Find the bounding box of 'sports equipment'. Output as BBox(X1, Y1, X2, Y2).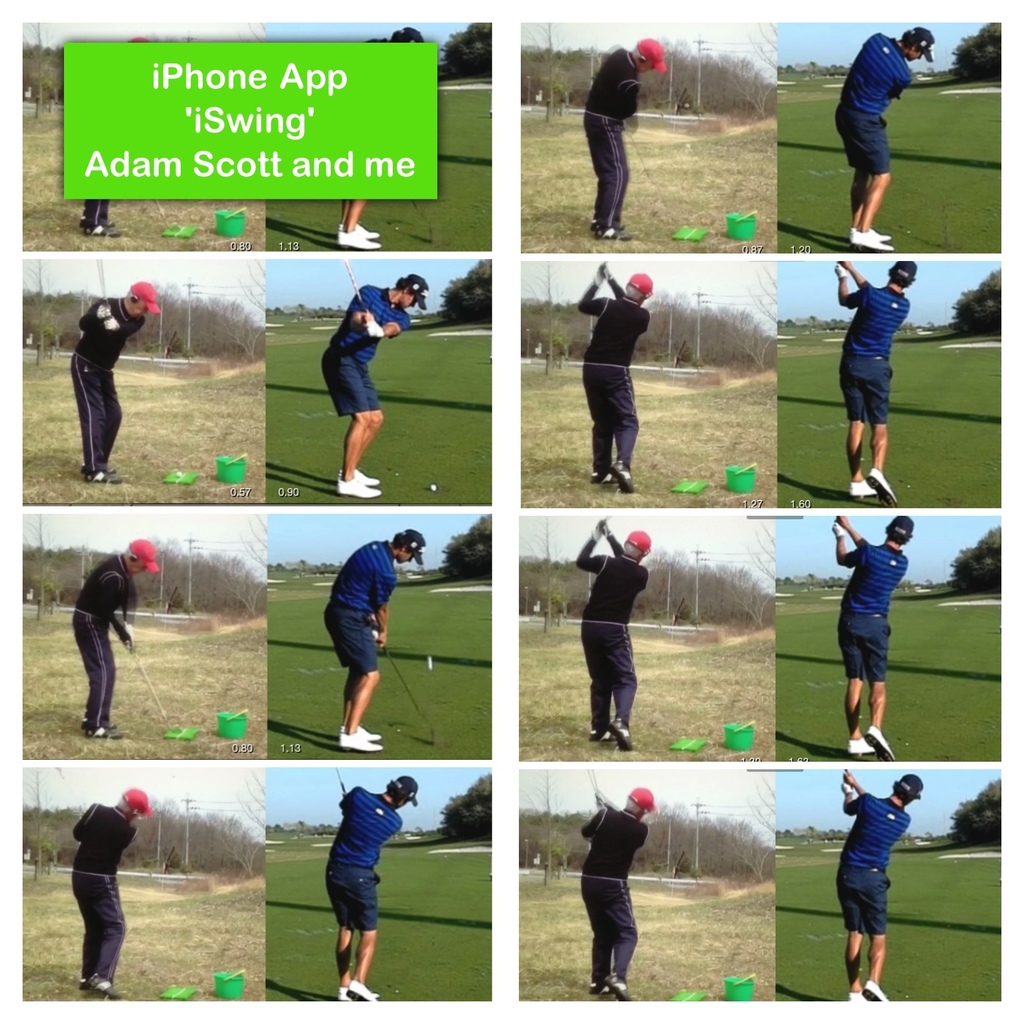
BBox(588, 471, 620, 481).
